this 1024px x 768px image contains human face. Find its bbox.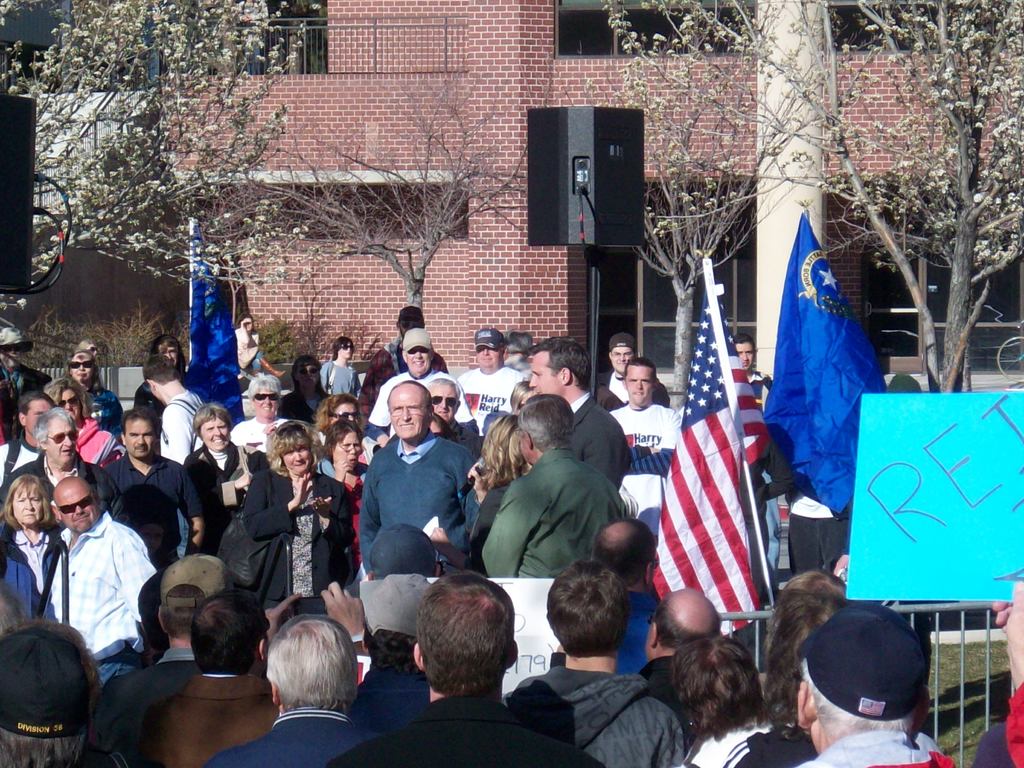
{"left": 58, "top": 387, "right": 79, "bottom": 419}.
